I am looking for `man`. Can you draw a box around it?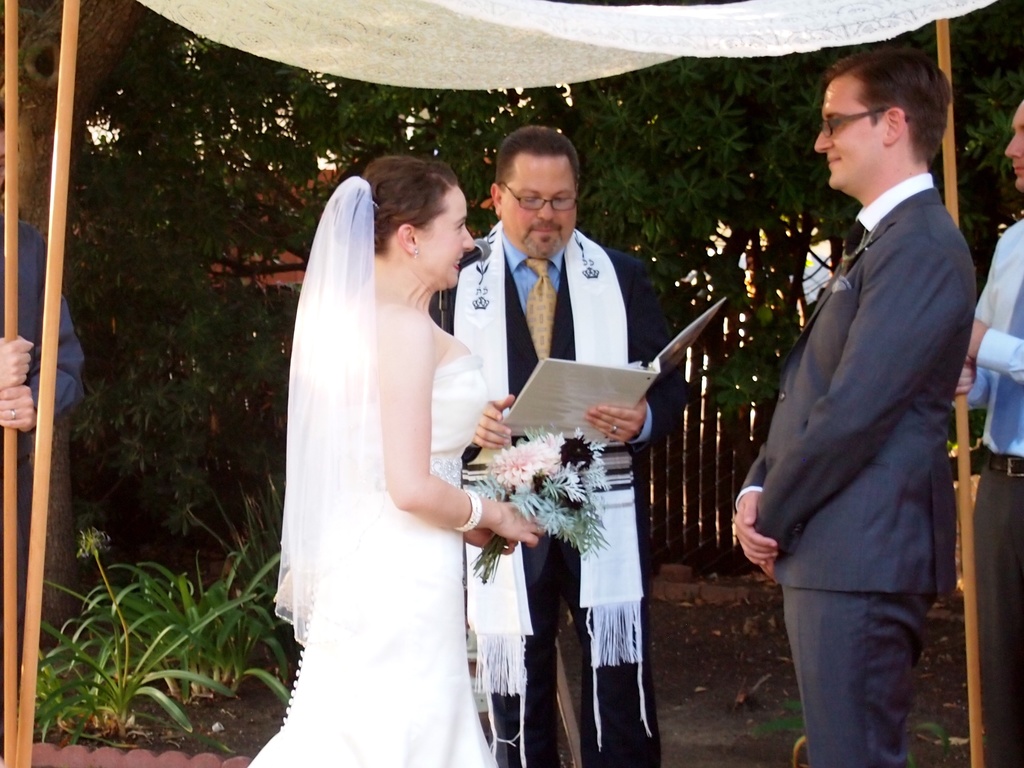
Sure, the bounding box is locate(428, 120, 680, 767).
